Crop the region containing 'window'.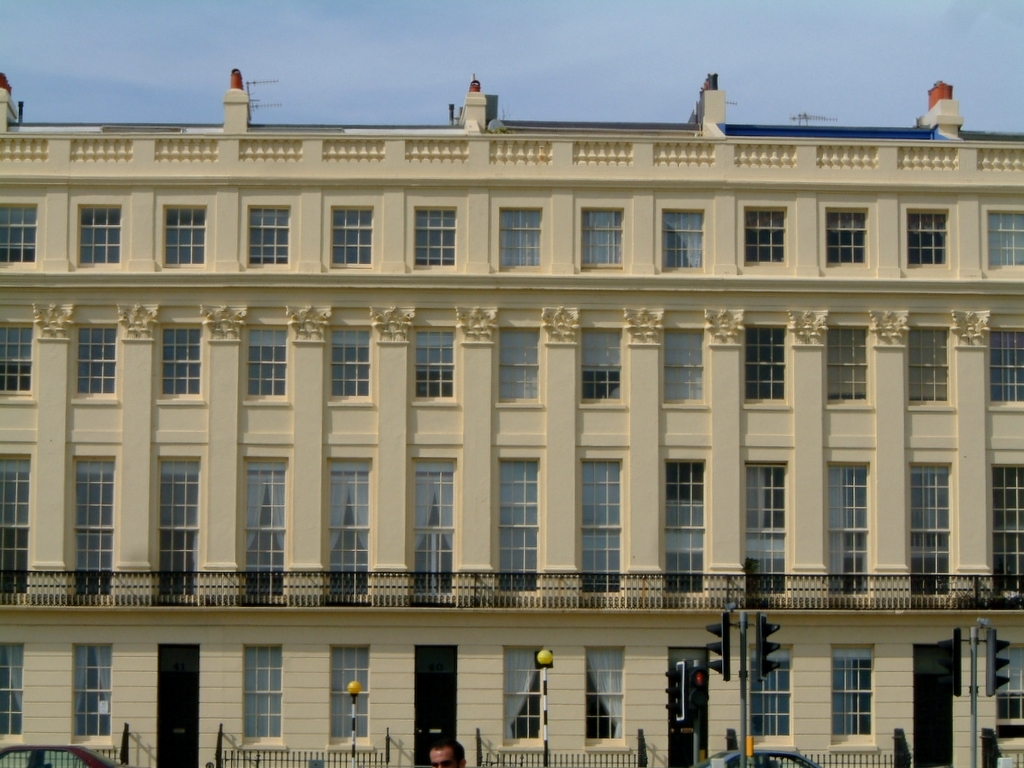
Crop region: x1=573 y1=209 x2=627 y2=268.
